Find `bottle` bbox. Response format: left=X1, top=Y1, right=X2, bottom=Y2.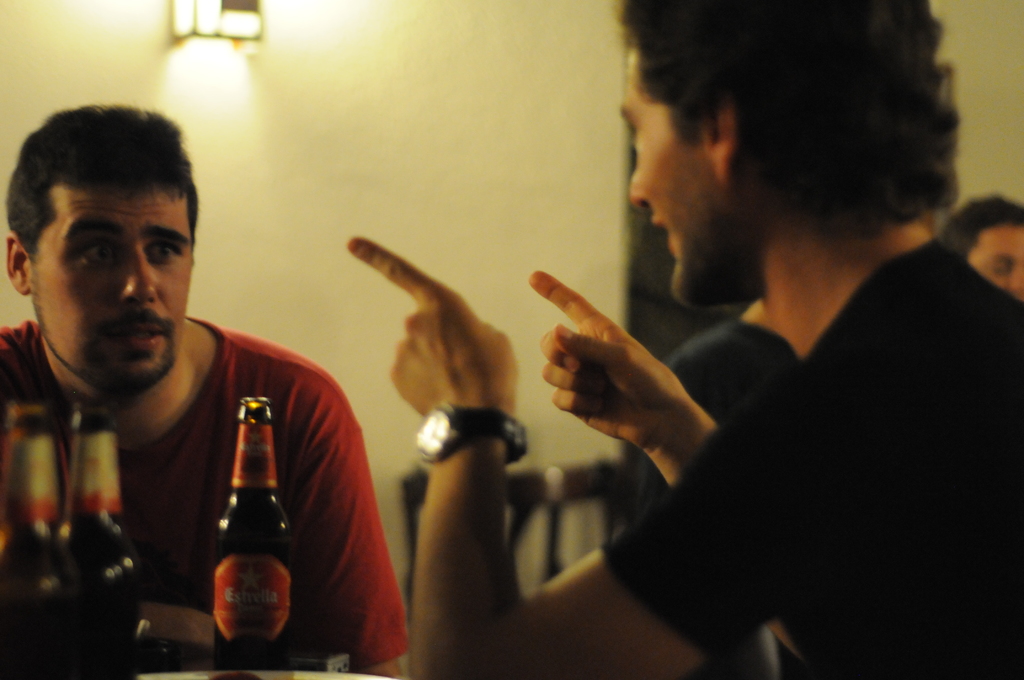
left=60, top=401, right=140, bottom=679.
